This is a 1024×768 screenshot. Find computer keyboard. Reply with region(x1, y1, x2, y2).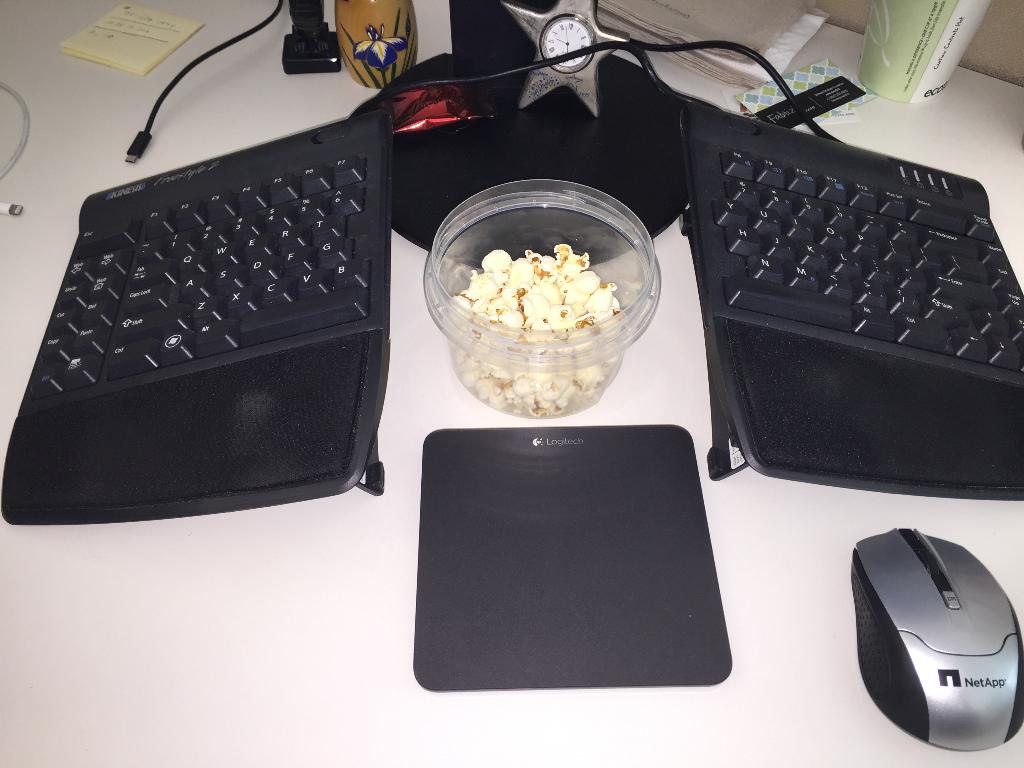
region(677, 98, 1023, 501).
